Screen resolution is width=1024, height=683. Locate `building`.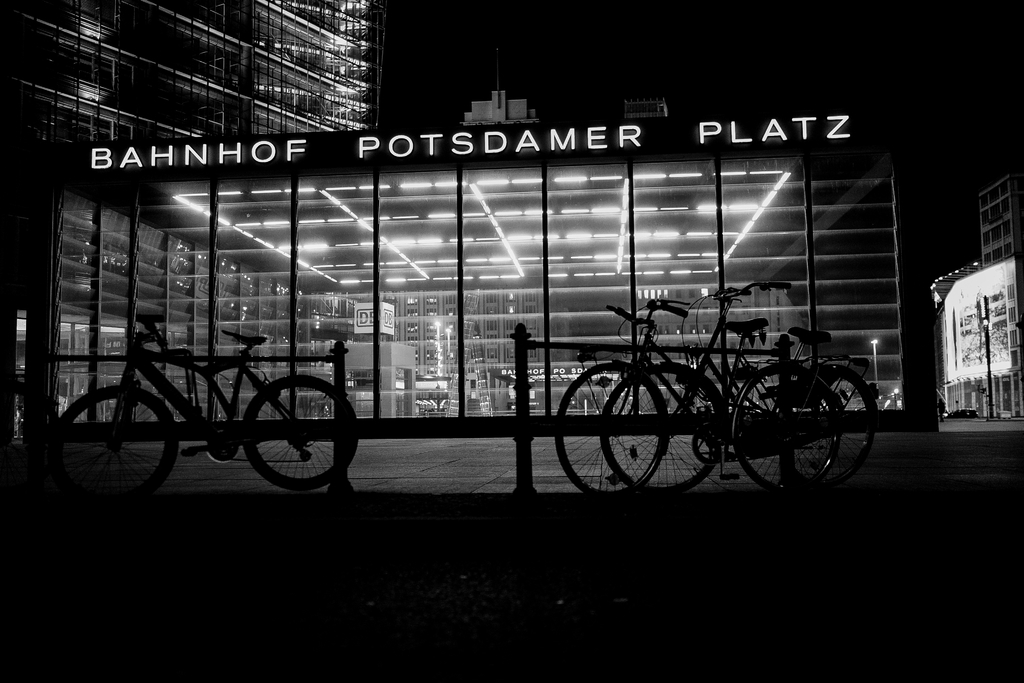
(978,177,1021,272).
